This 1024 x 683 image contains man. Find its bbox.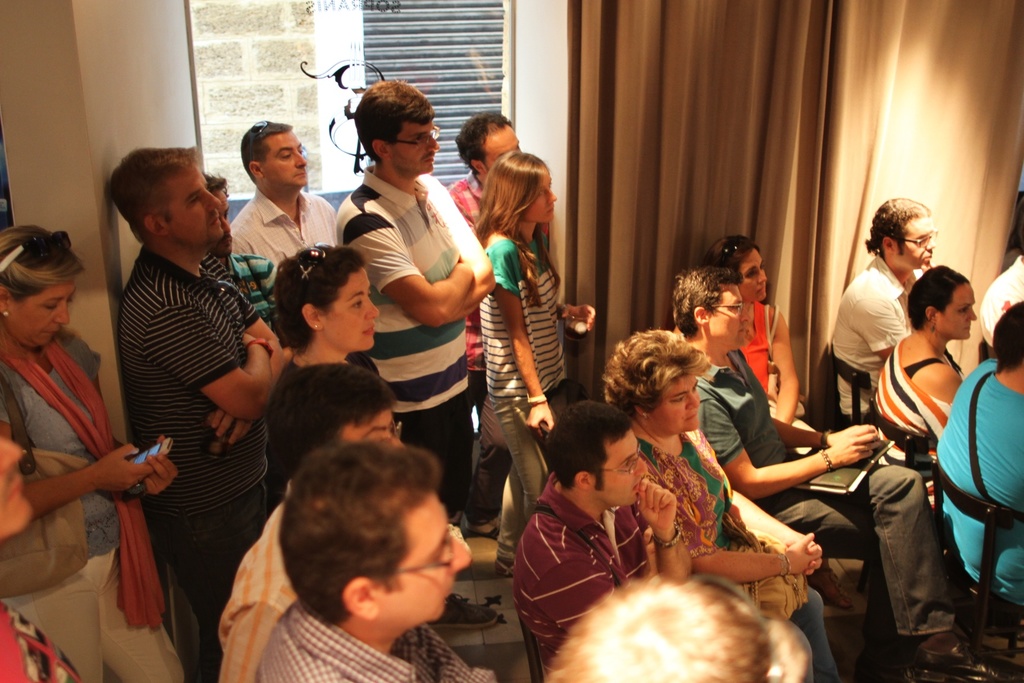
[227, 115, 339, 265].
